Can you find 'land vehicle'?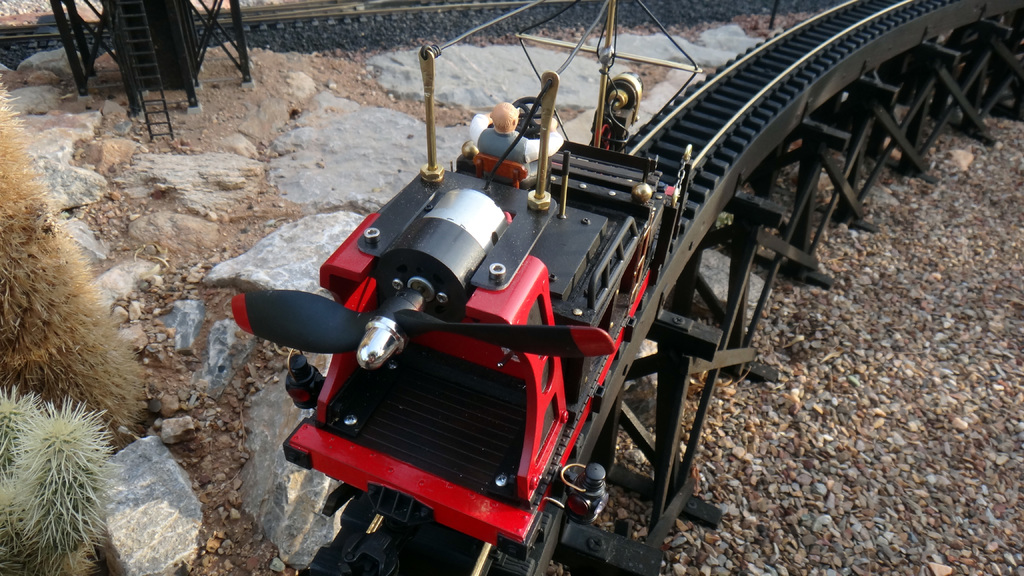
Yes, bounding box: crop(195, 77, 854, 524).
